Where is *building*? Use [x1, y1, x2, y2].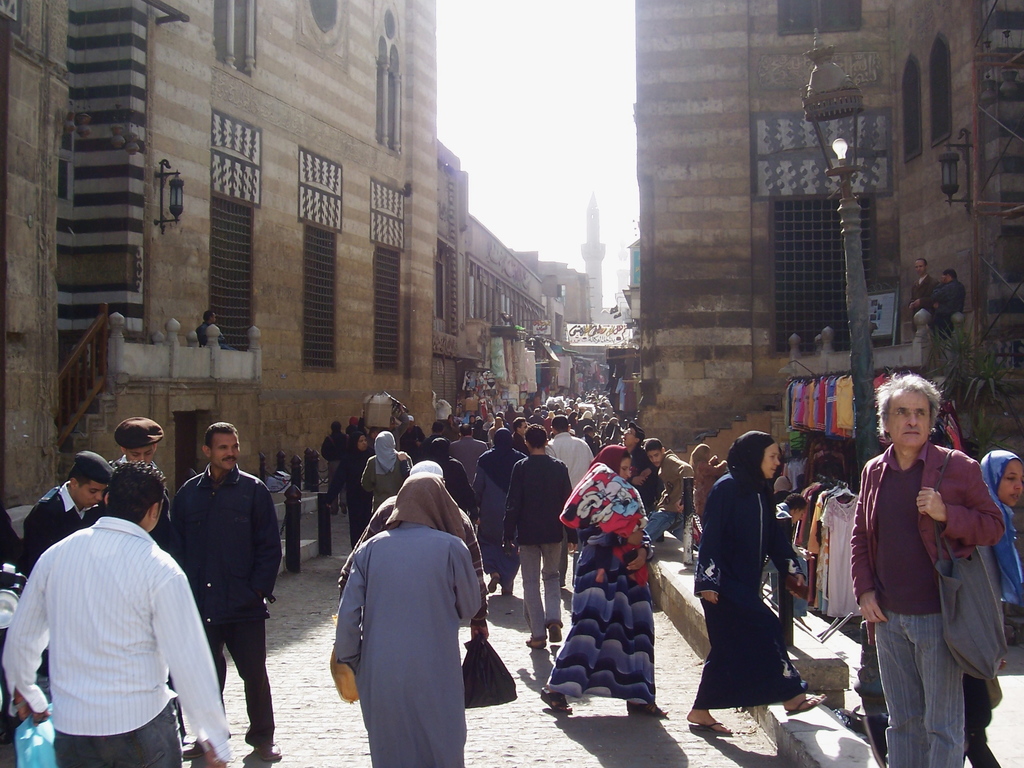
[636, 0, 1023, 491].
